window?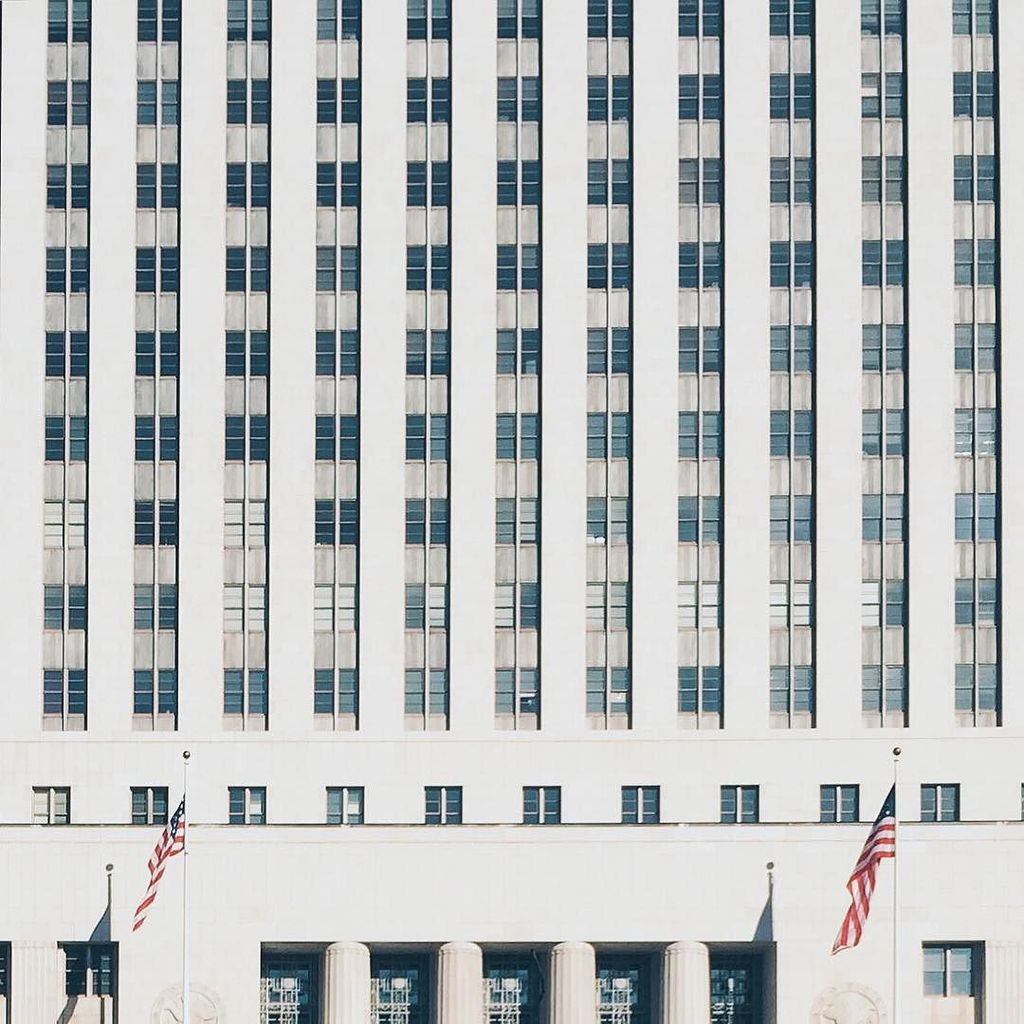
707 943 770 1023
